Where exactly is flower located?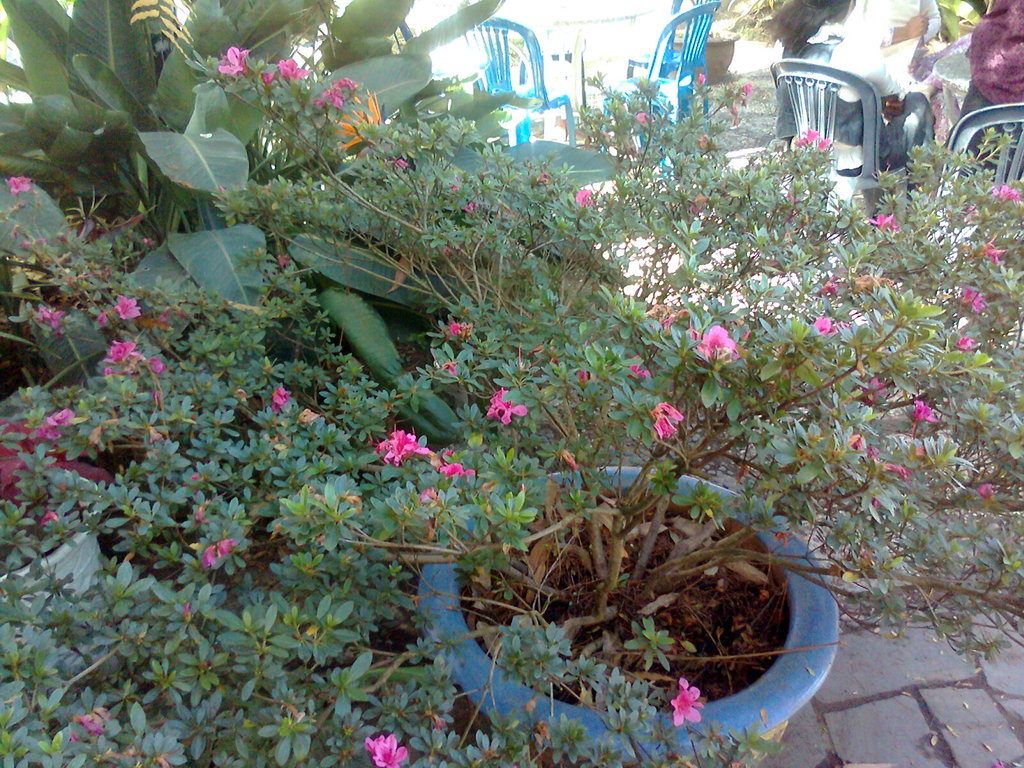
Its bounding box is 66/703/108/751.
